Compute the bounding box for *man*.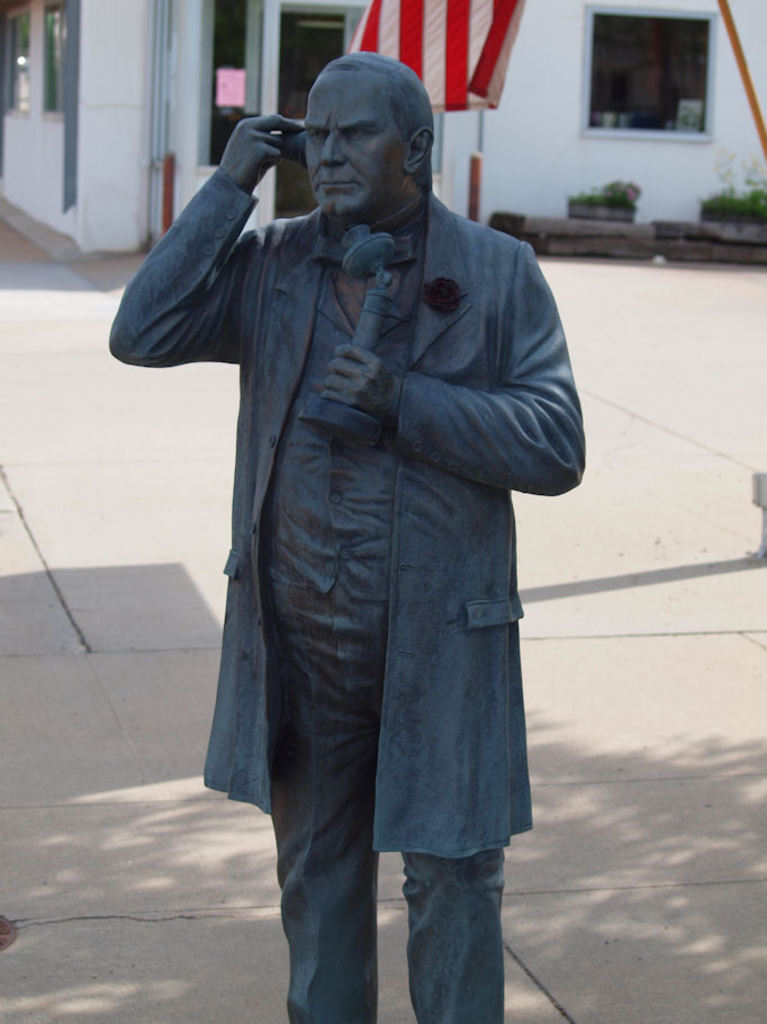
bbox(134, 34, 581, 1007).
